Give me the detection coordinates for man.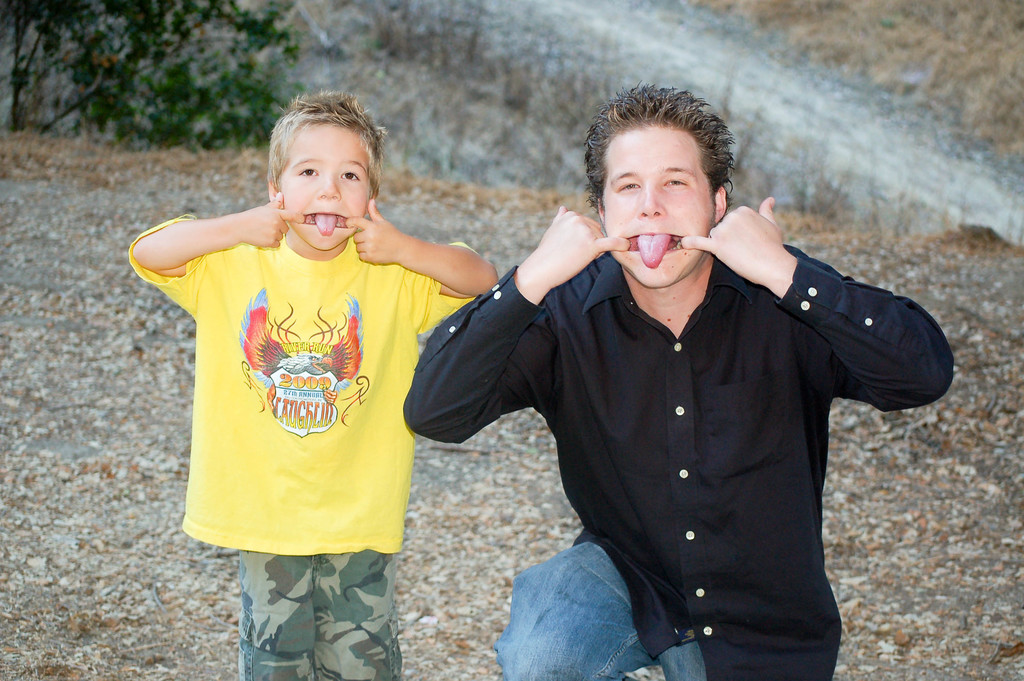
396/111/963/659.
